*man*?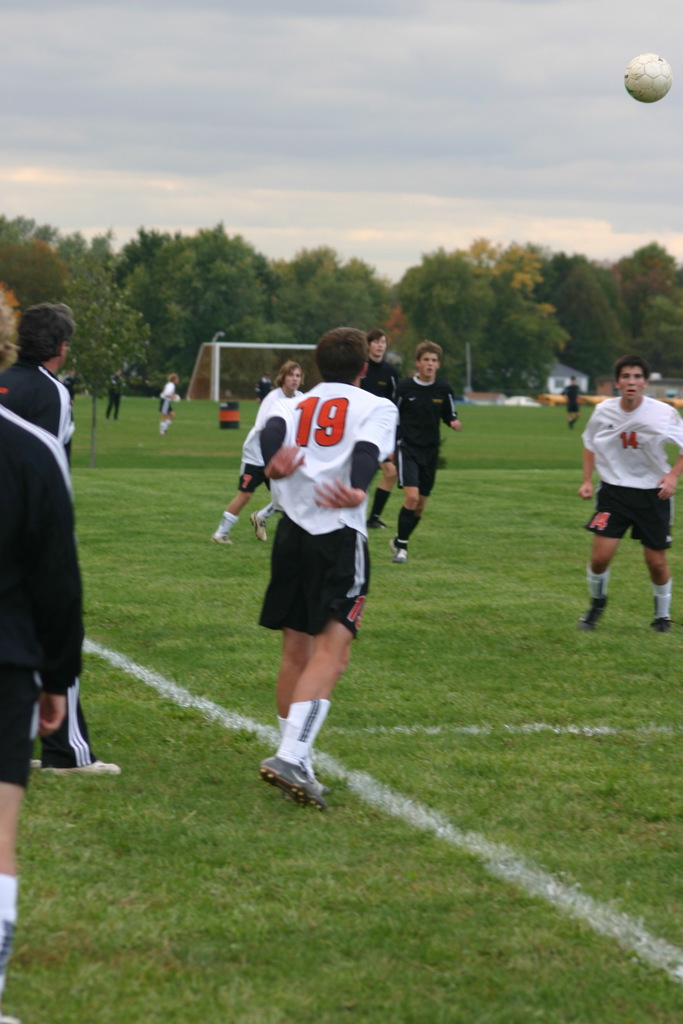
<bbox>213, 307, 411, 824</bbox>
